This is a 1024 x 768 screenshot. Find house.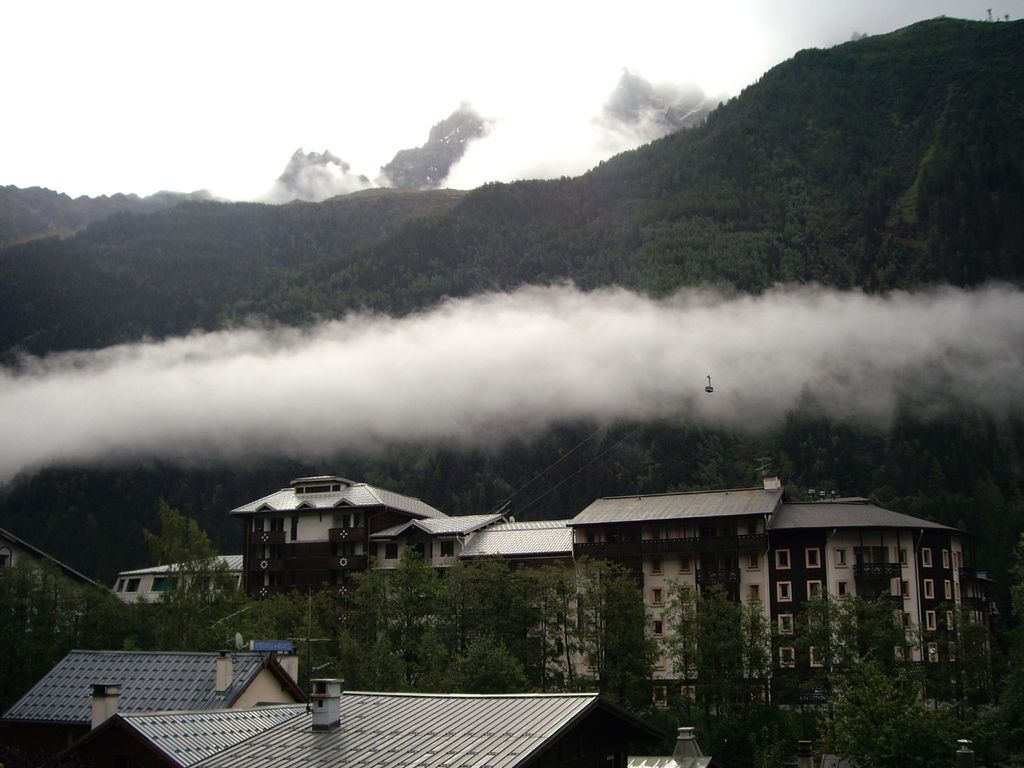
Bounding box: {"left": 202, "top": 675, "right": 595, "bottom": 766}.
